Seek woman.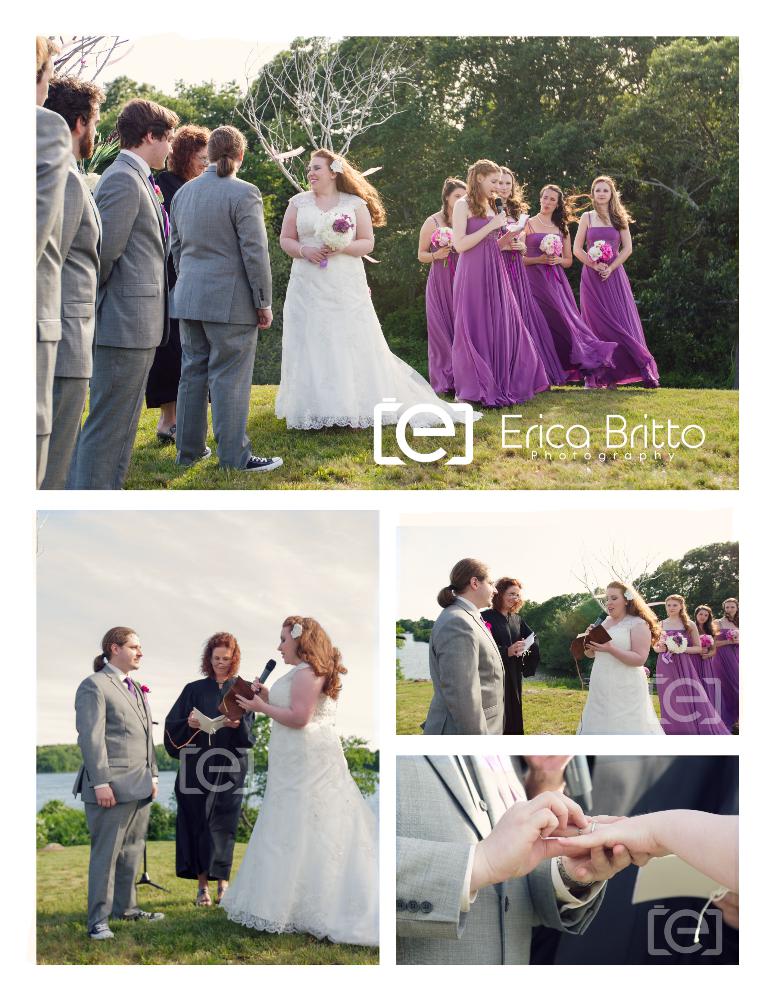
l=650, t=593, r=731, b=734.
